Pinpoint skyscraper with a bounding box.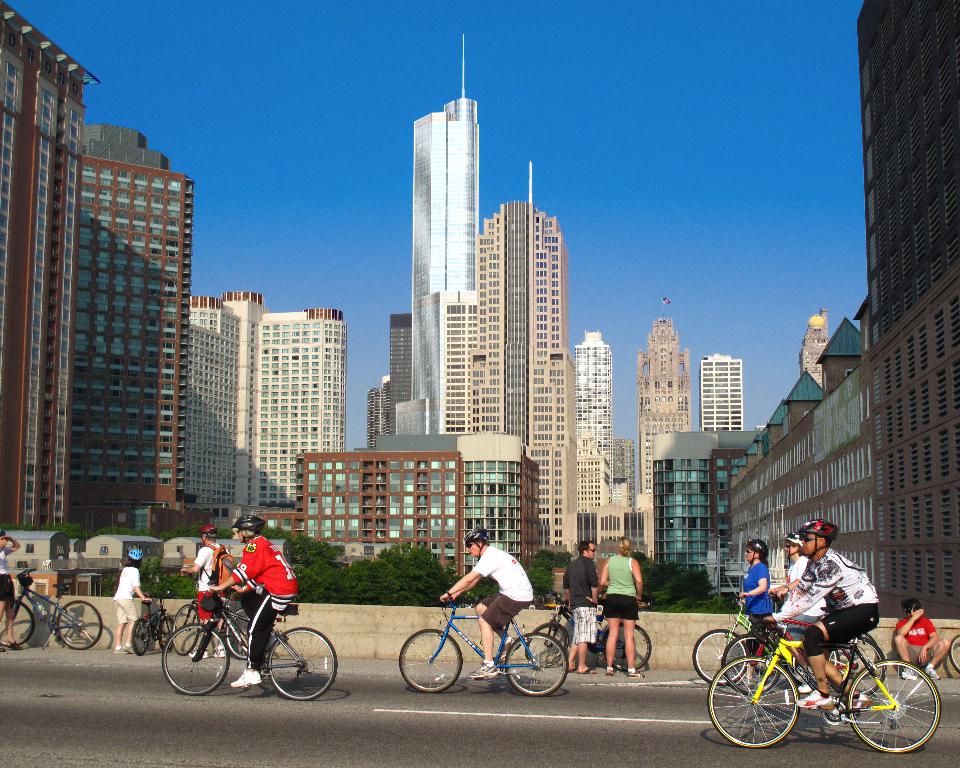
0/0/115/540.
